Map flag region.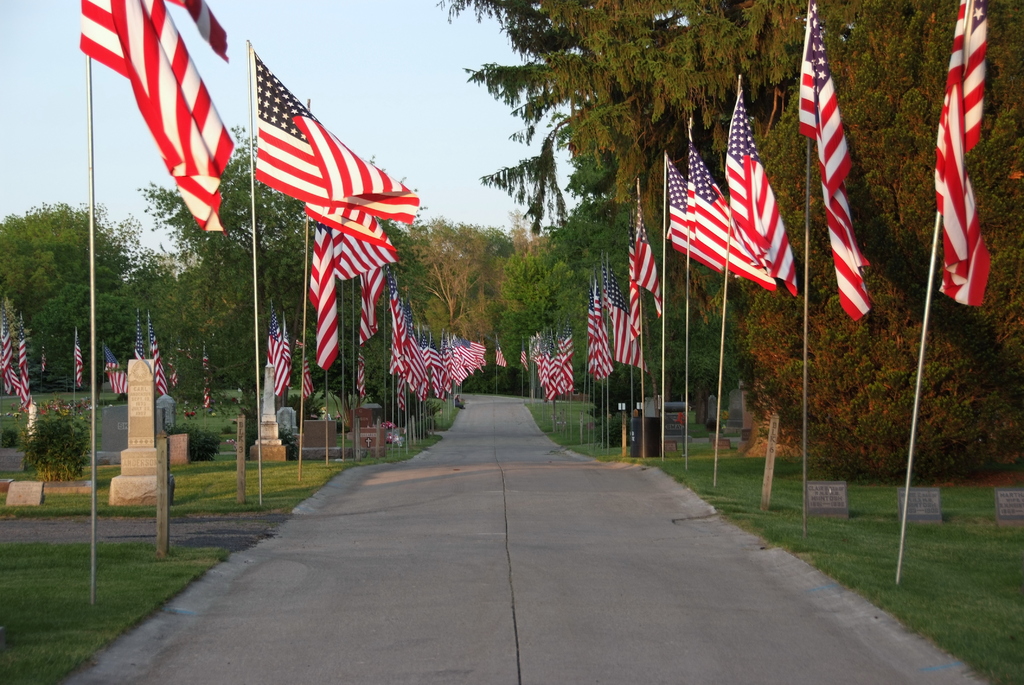
Mapped to rect(104, 335, 134, 395).
